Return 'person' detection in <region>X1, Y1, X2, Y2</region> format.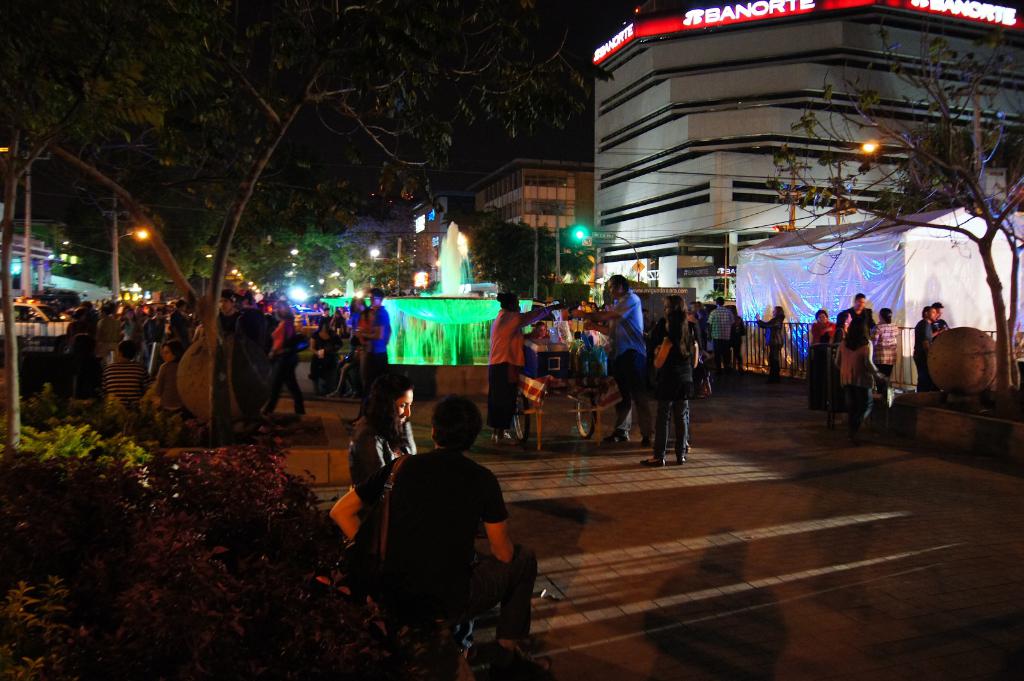
<region>806, 308, 836, 408</region>.
